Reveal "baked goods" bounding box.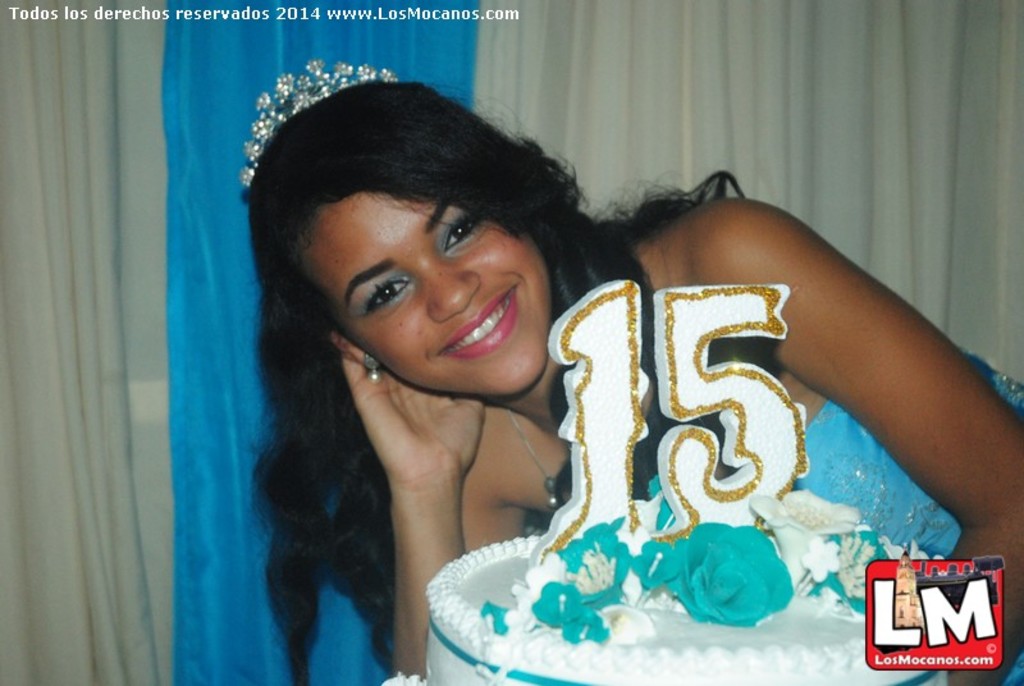
Revealed: locate(420, 513, 945, 685).
